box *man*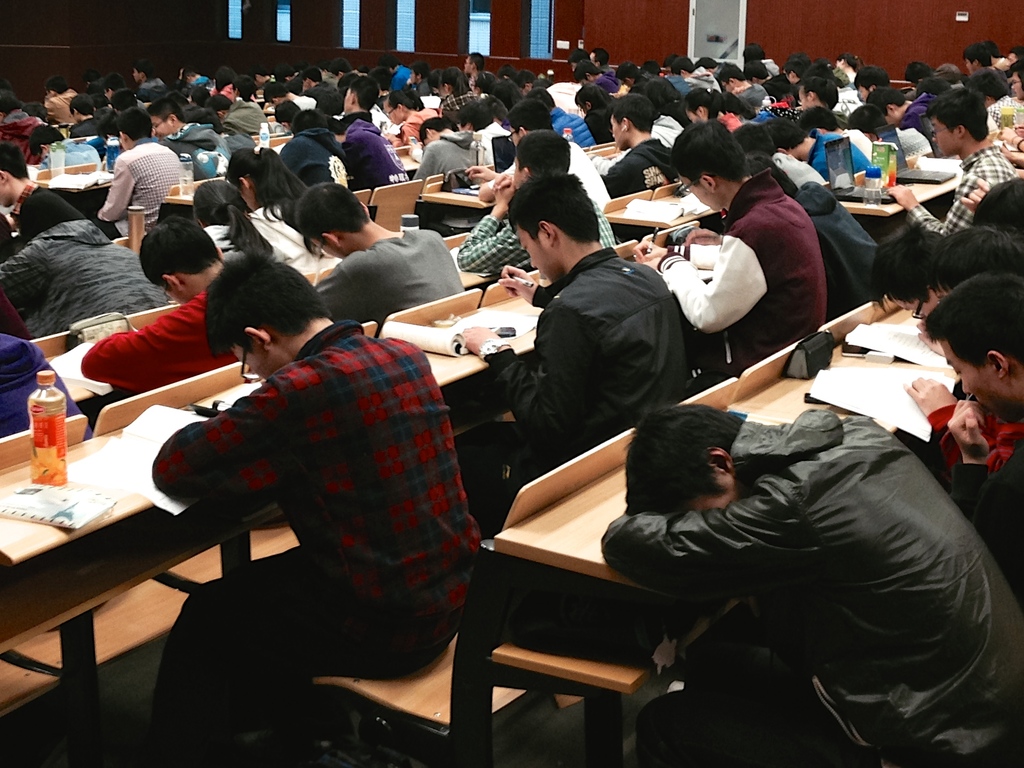
{"x1": 550, "y1": 357, "x2": 979, "y2": 739}
